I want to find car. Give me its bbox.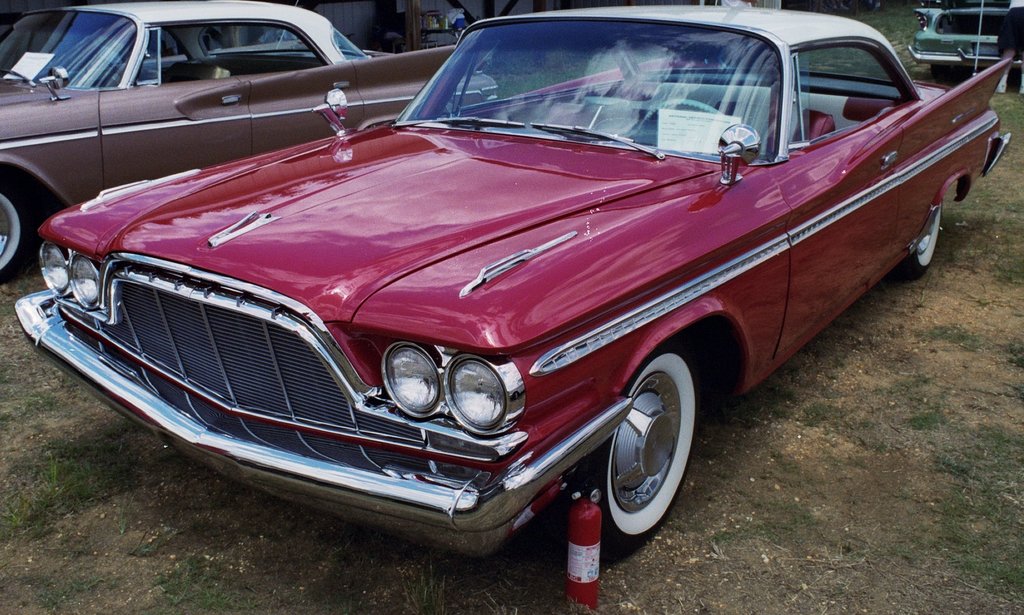
rect(12, 0, 1020, 544).
